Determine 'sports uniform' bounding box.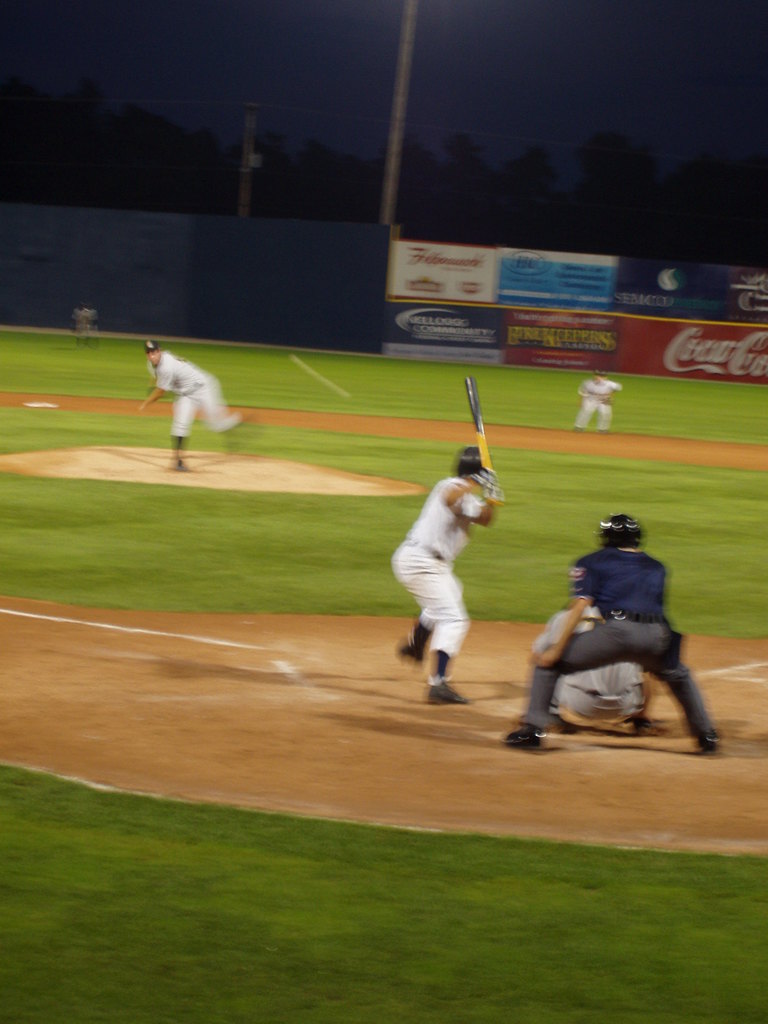
Determined: <region>526, 589, 672, 740</region>.
